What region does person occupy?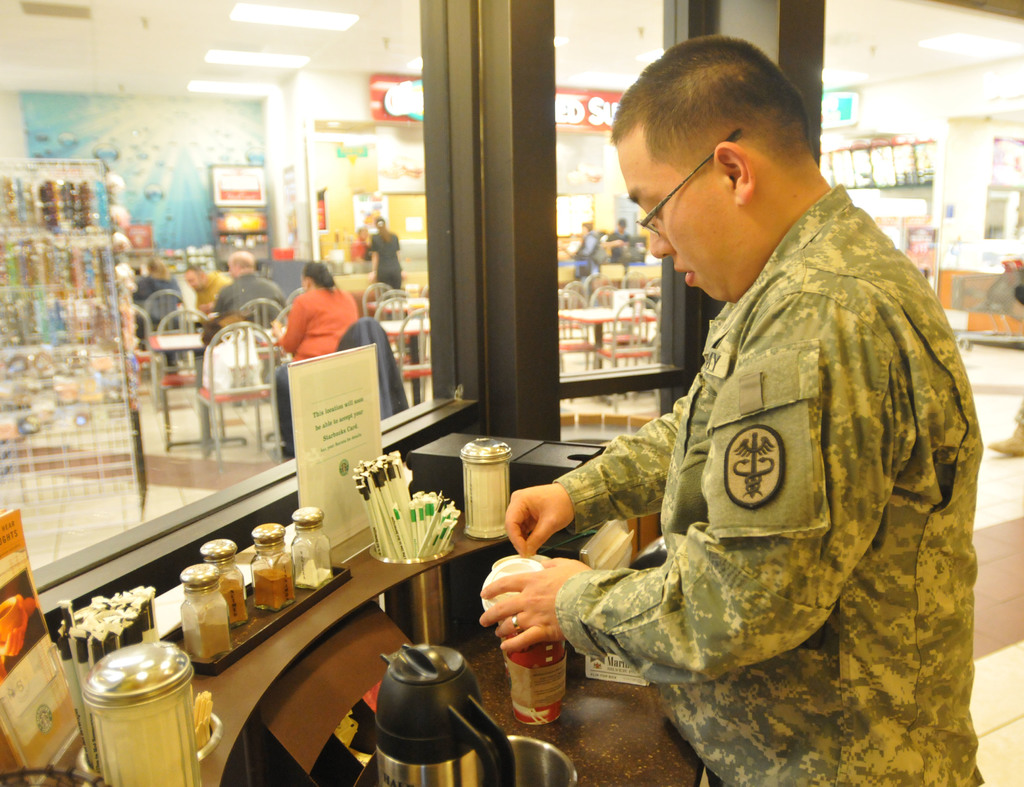
l=573, t=222, r=600, b=280.
